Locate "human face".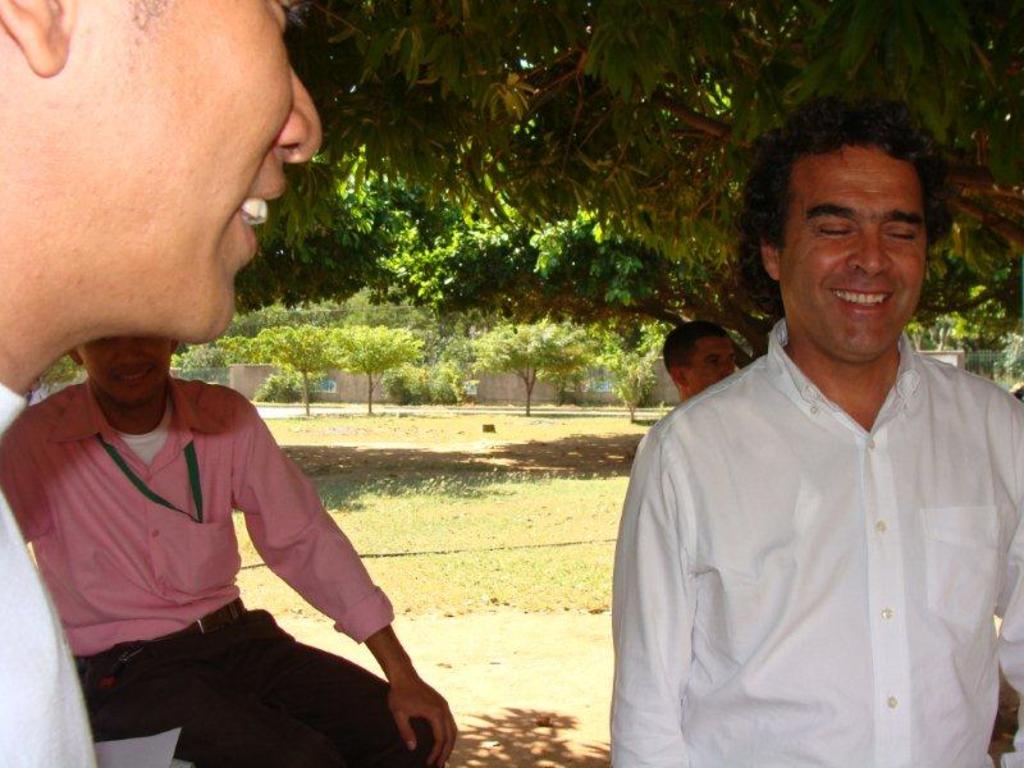
Bounding box: Rect(783, 133, 928, 361).
